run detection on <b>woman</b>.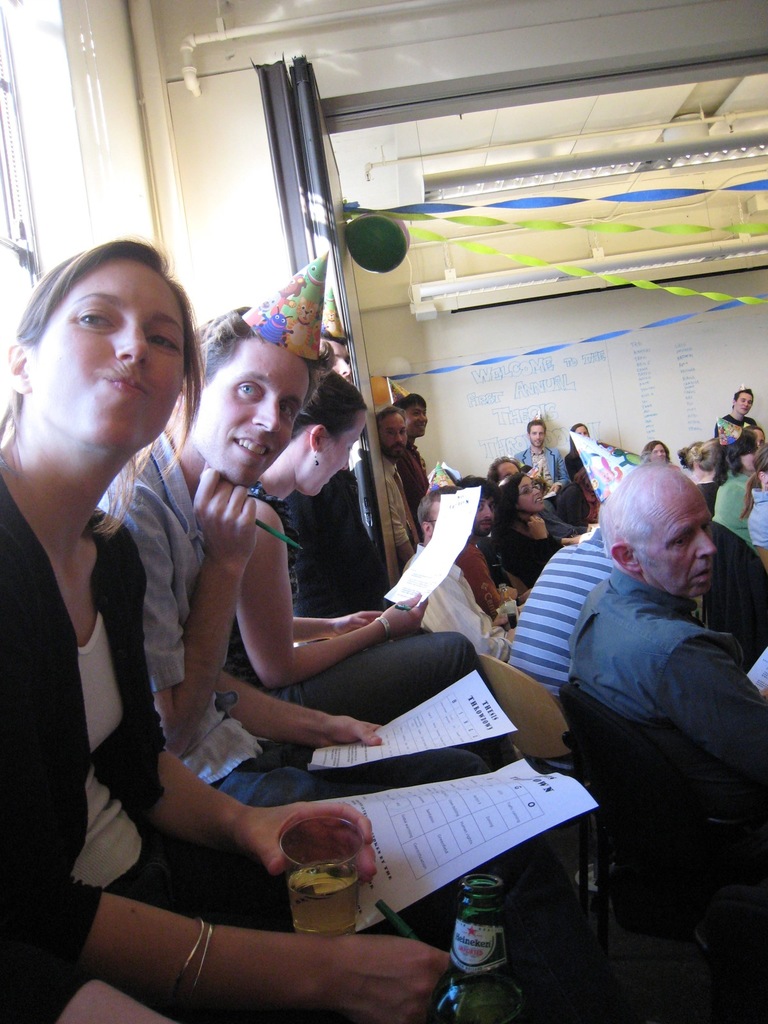
Result: crop(684, 438, 730, 515).
